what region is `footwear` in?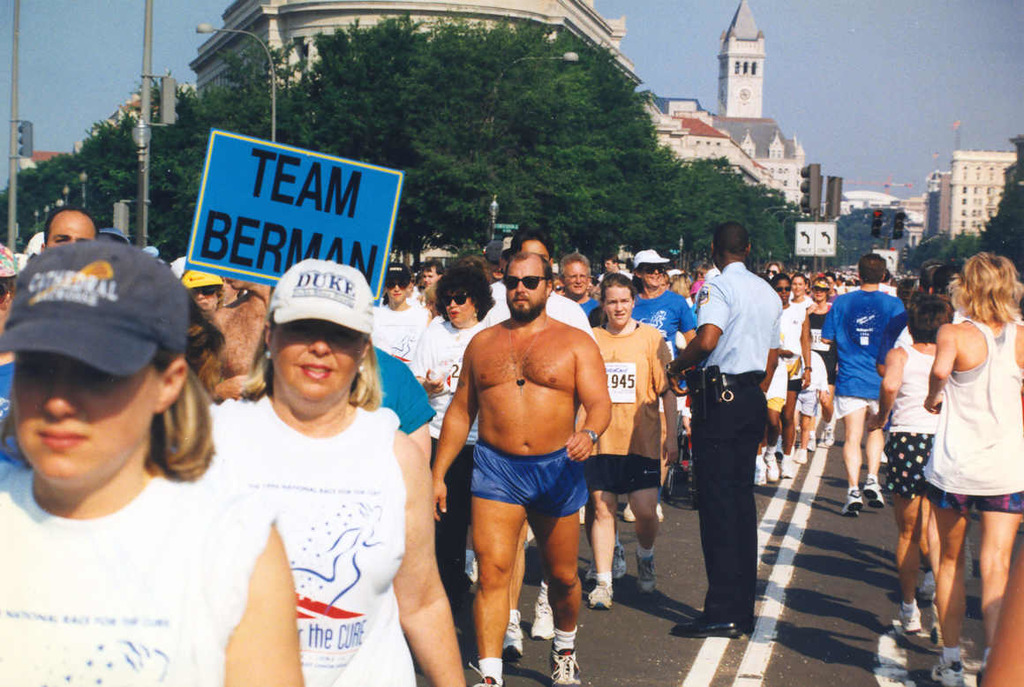
bbox=[459, 540, 477, 585].
